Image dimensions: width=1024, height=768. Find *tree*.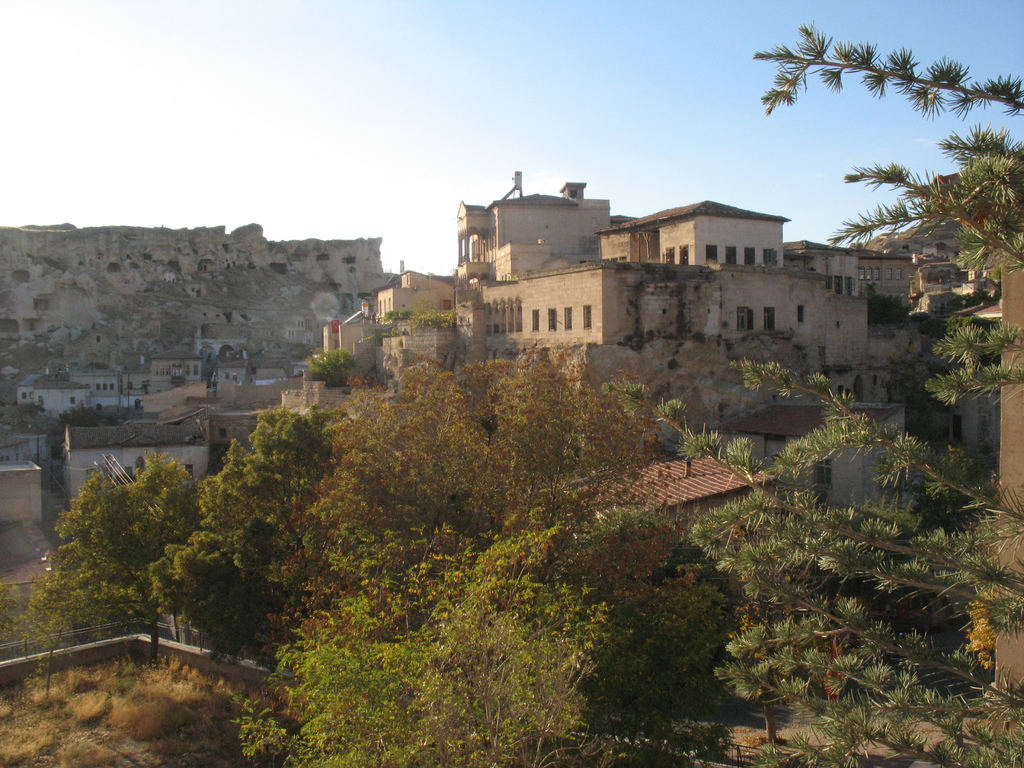
384, 311, 415, 330.
